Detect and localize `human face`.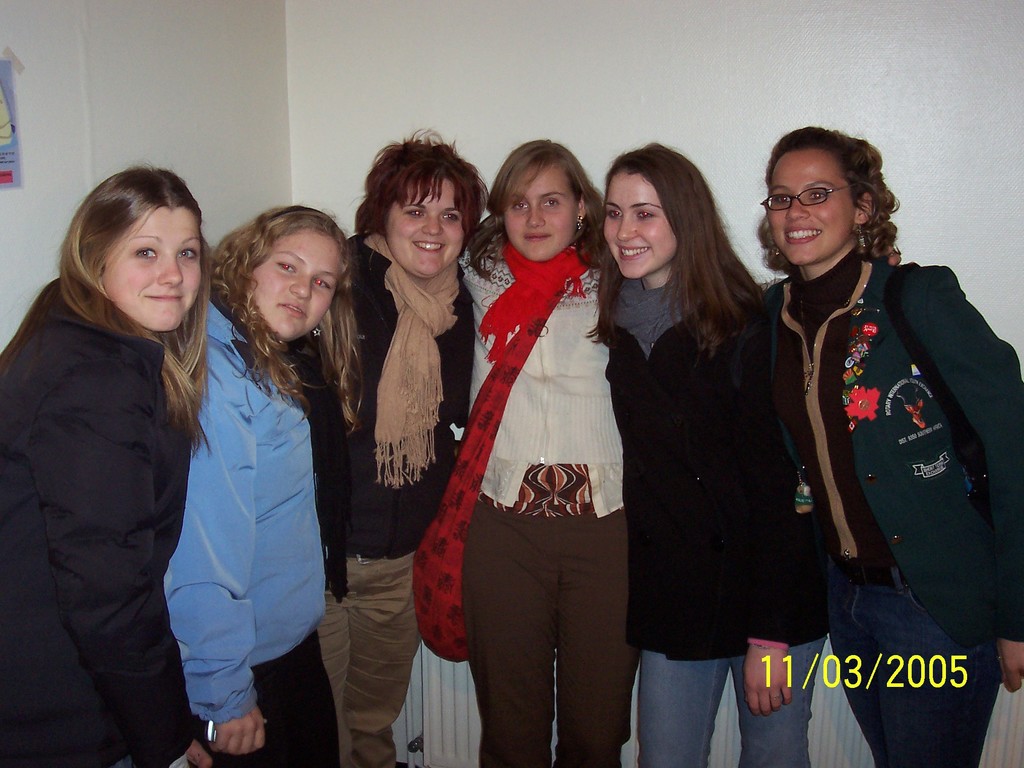
Localized at bbox(604, 164, 678, 278).
